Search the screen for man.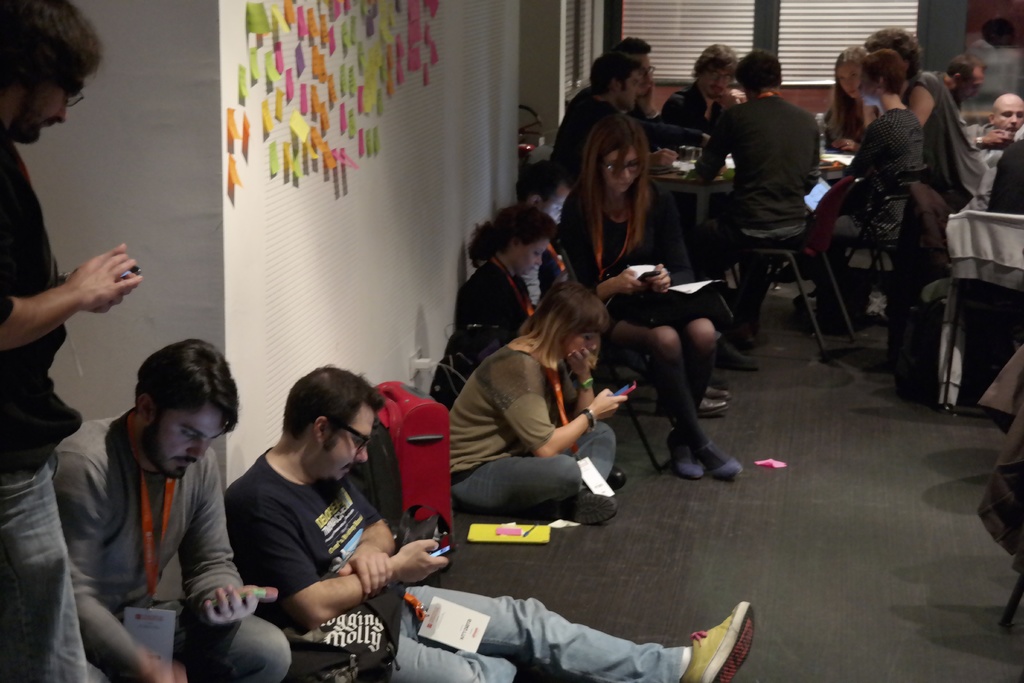
Found at 611 31 664 135.
